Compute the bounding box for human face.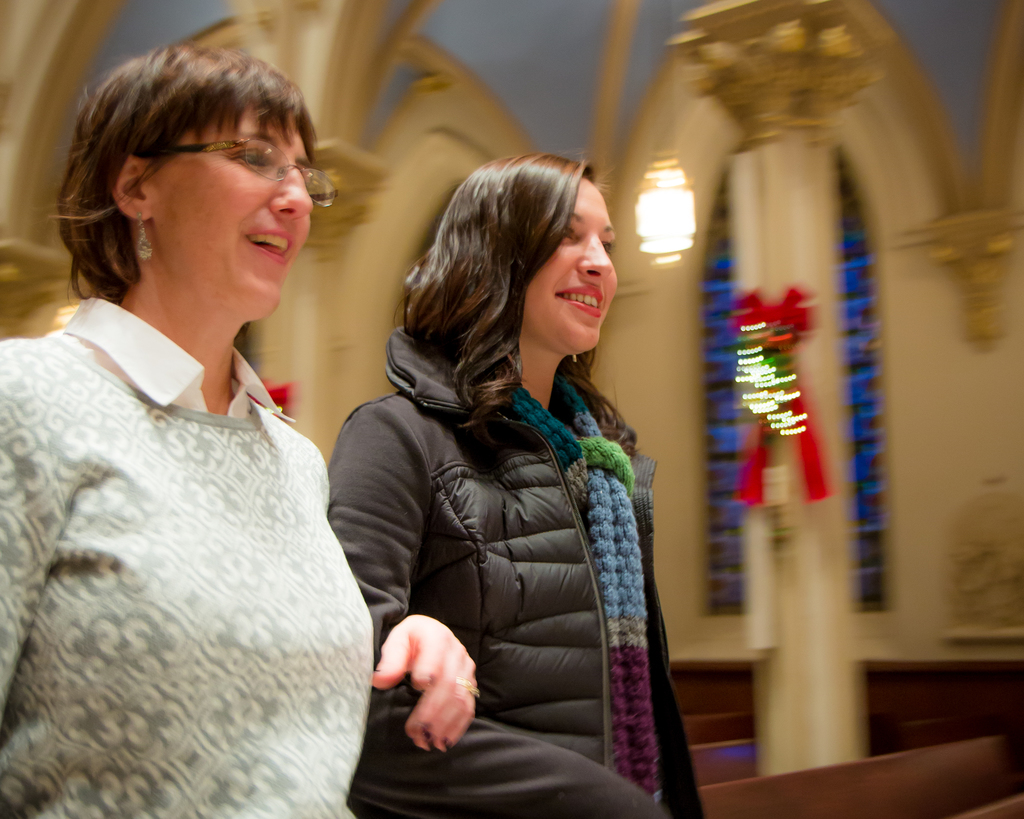
<box>522,176,618,353</box>.
